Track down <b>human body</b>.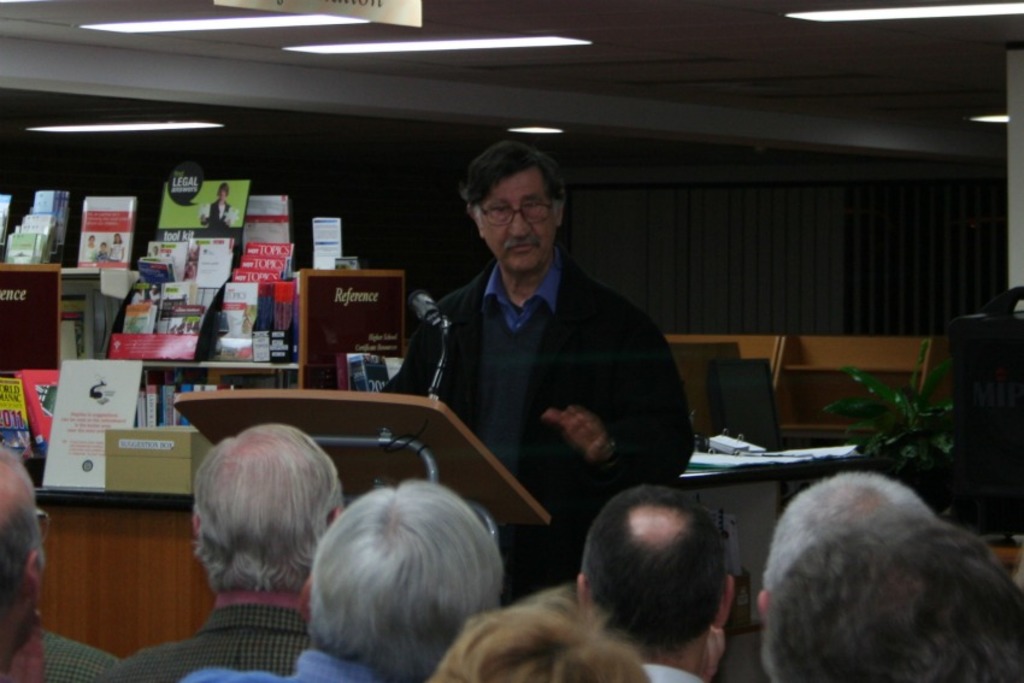
Tracked to 113 610 314 682.
